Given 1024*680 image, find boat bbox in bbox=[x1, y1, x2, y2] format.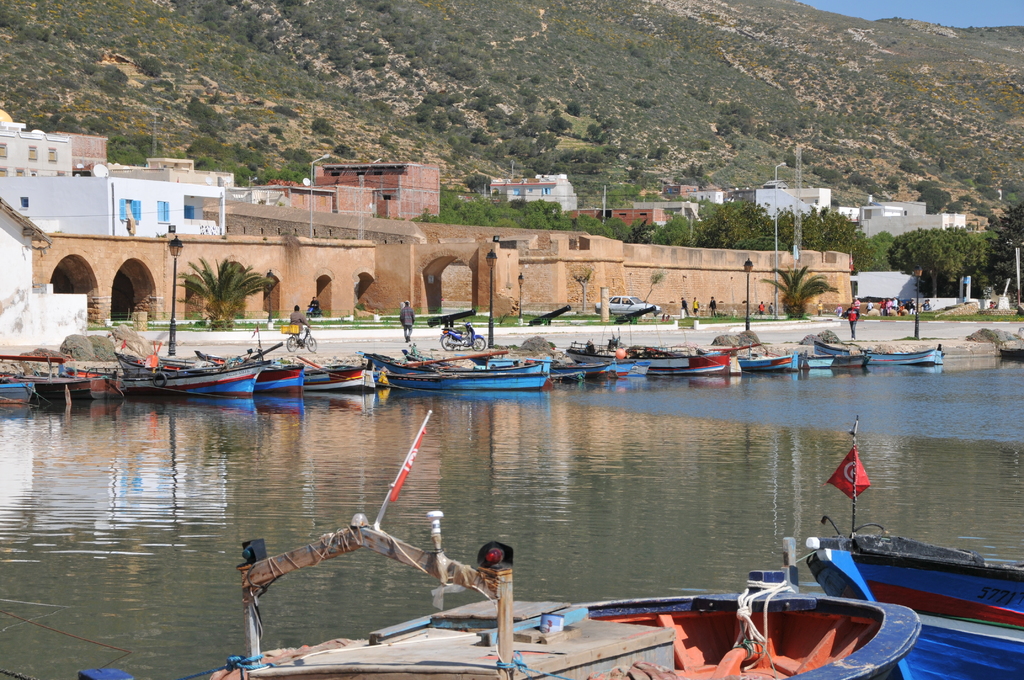
bbox=[804, 411, 1023, 679].
